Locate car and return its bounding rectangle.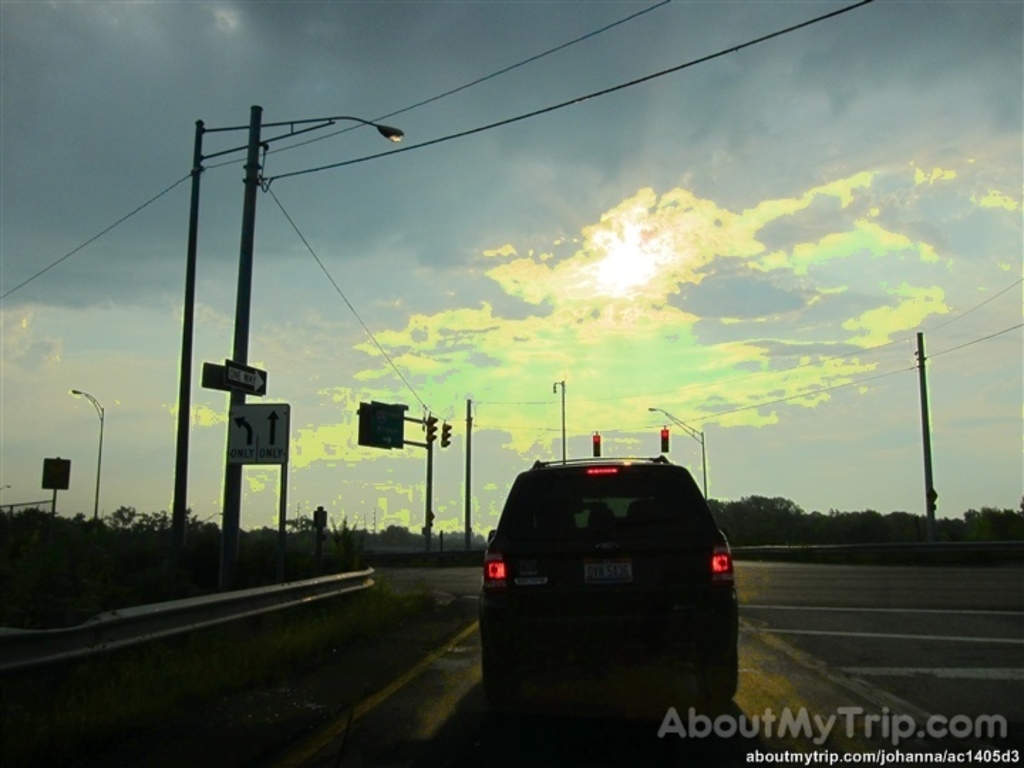
box=[472, 449, 738, 697].
